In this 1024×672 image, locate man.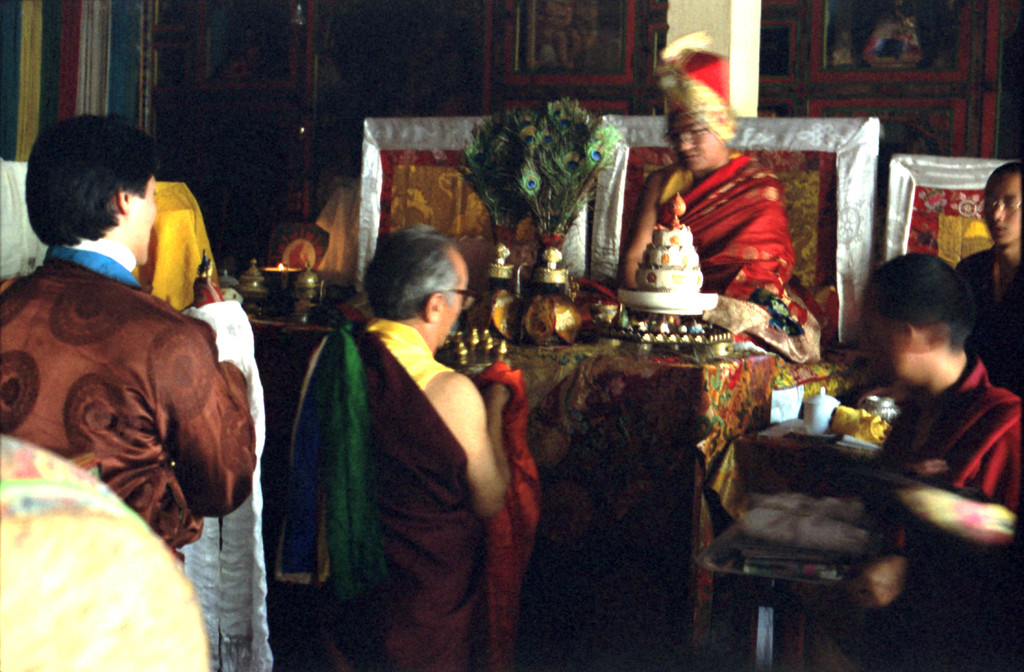
Bounding box: left=8, top=108, right=252, bottom=564.
